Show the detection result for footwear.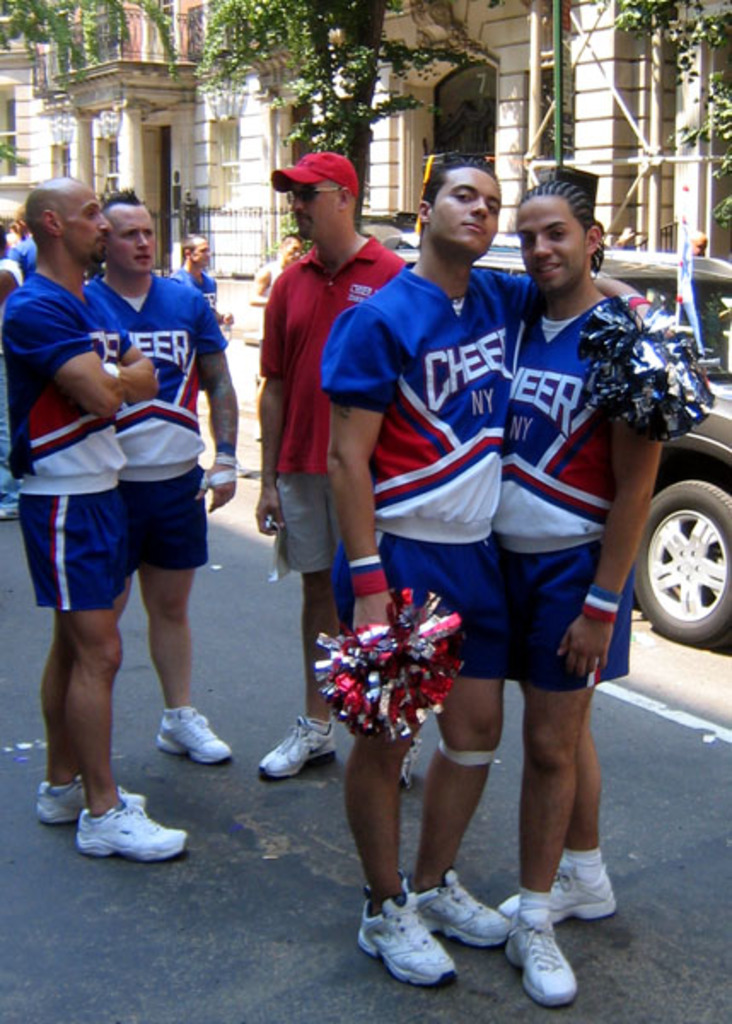
{"left": 503, "top": 903, "right": 575, "bottom": 1009}.
